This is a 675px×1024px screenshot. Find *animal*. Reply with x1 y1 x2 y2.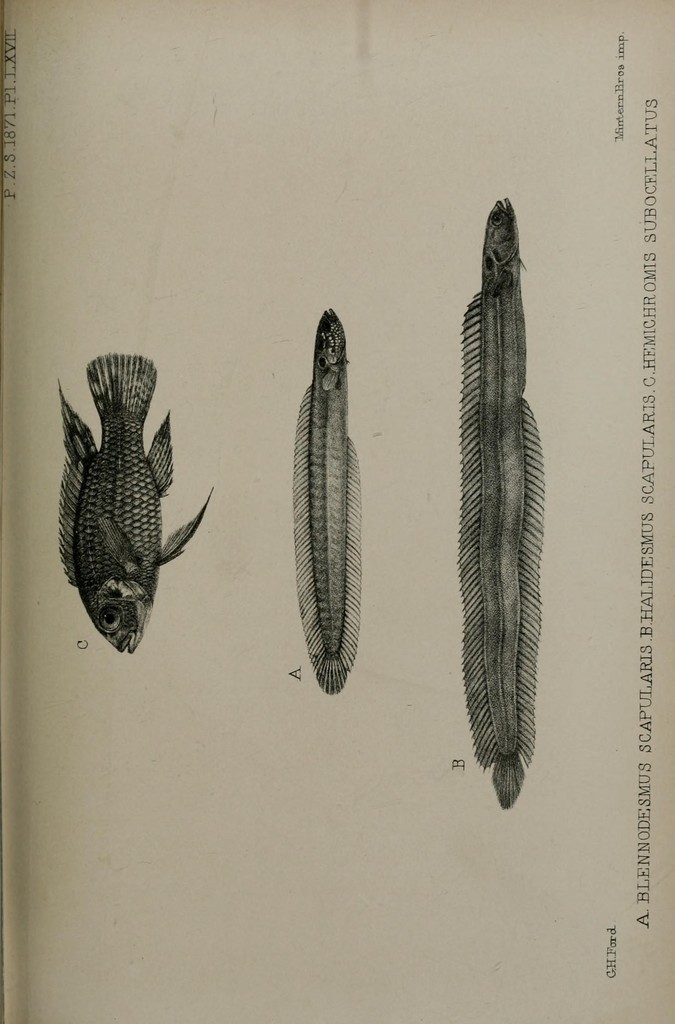
454 191 548 812.
